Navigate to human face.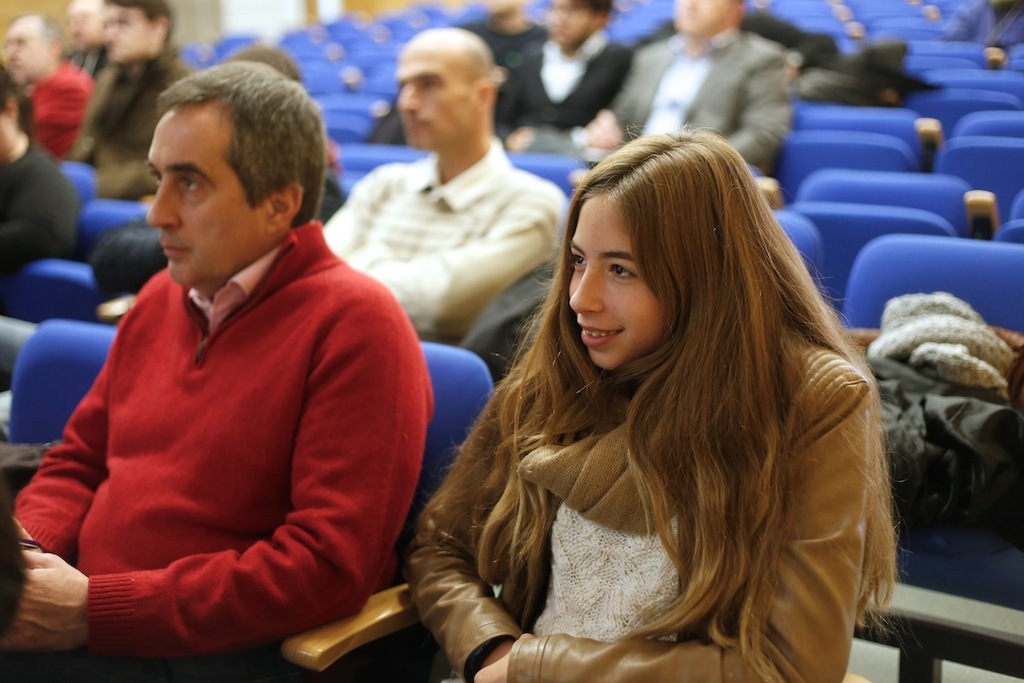
Navigation target: pyautogui.locateOnScreen(544, 0, 590, 46).
